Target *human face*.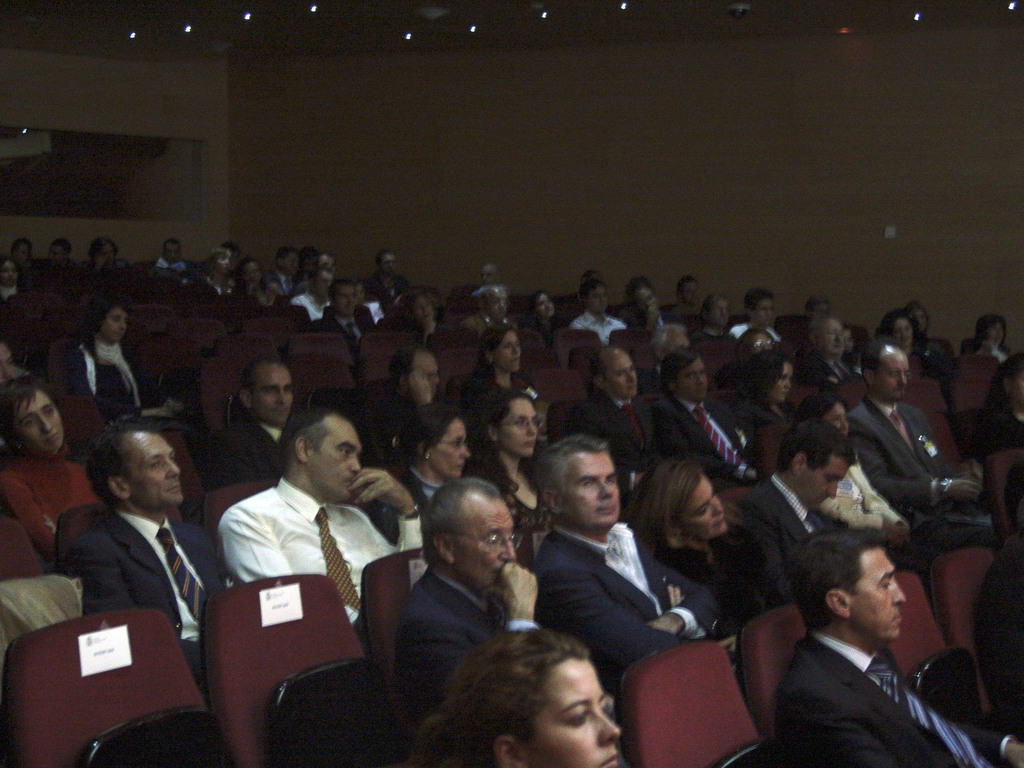
Target region: select_region(531, 662, 616, 767).
